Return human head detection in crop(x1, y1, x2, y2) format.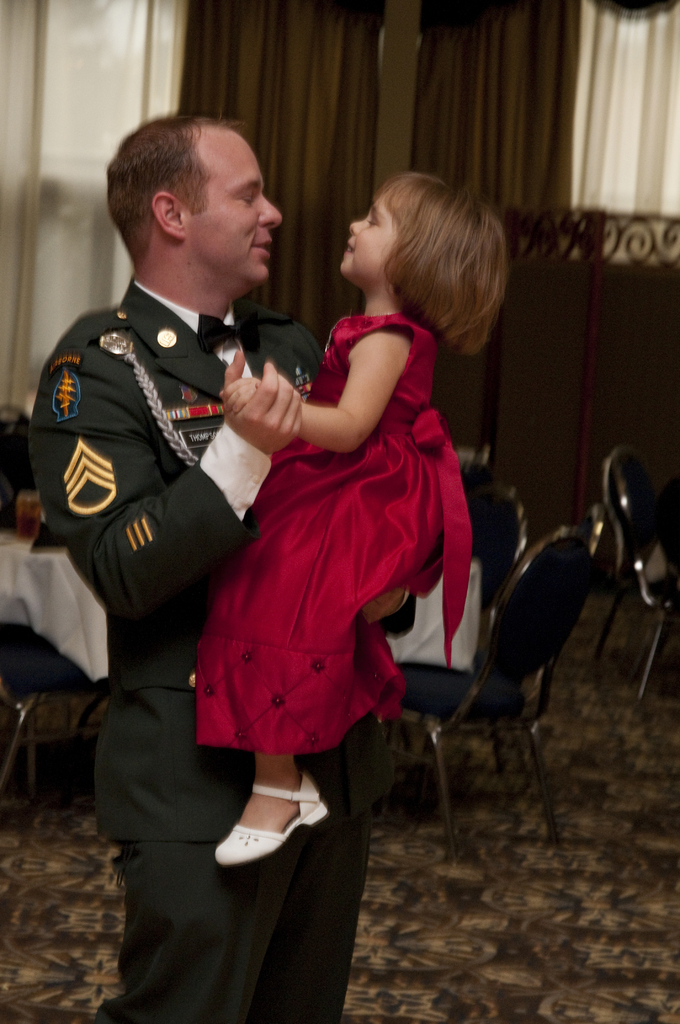
crop(95, 104, 292, 275).
